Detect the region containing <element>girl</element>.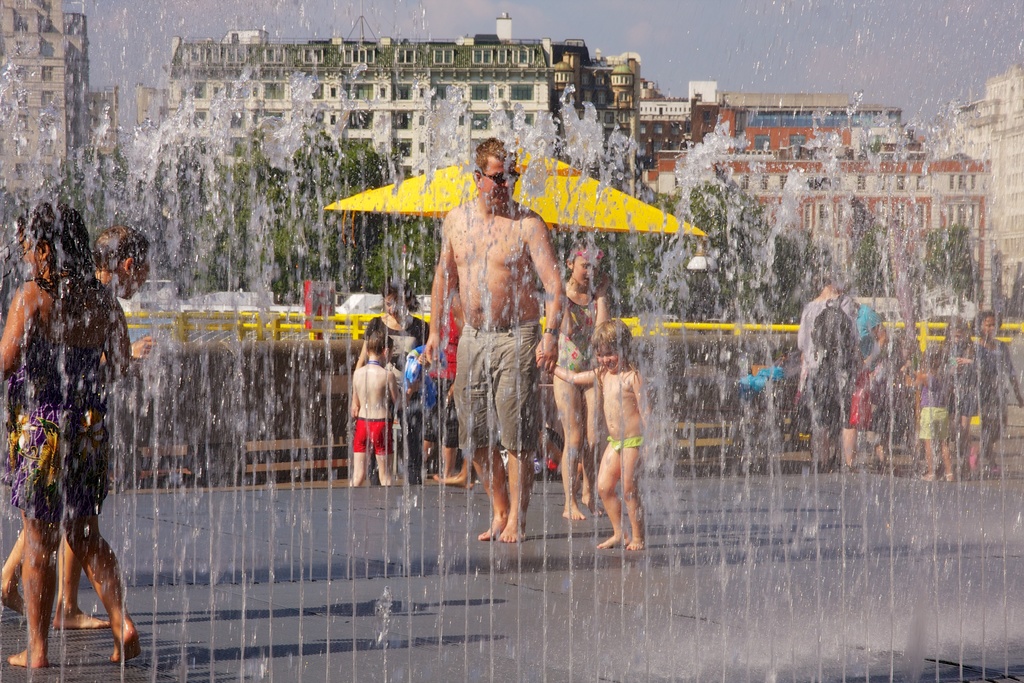
<box>534,239,607,519</box>.
